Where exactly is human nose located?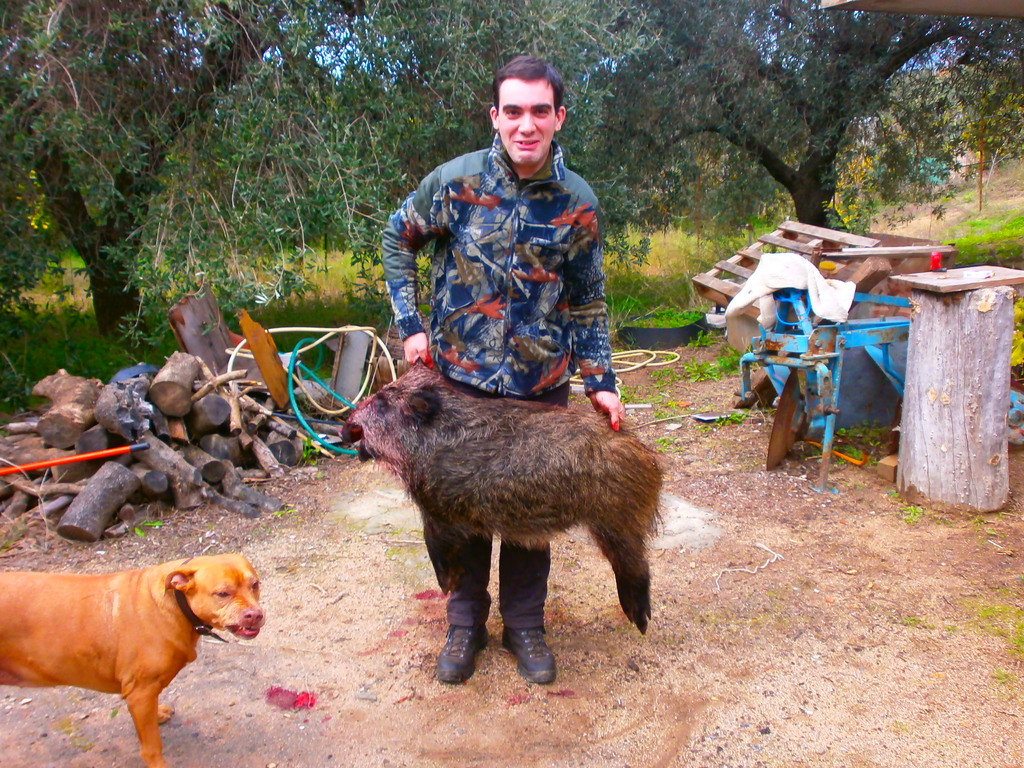
Its bounding box is box(516, 109, 541, 132).
